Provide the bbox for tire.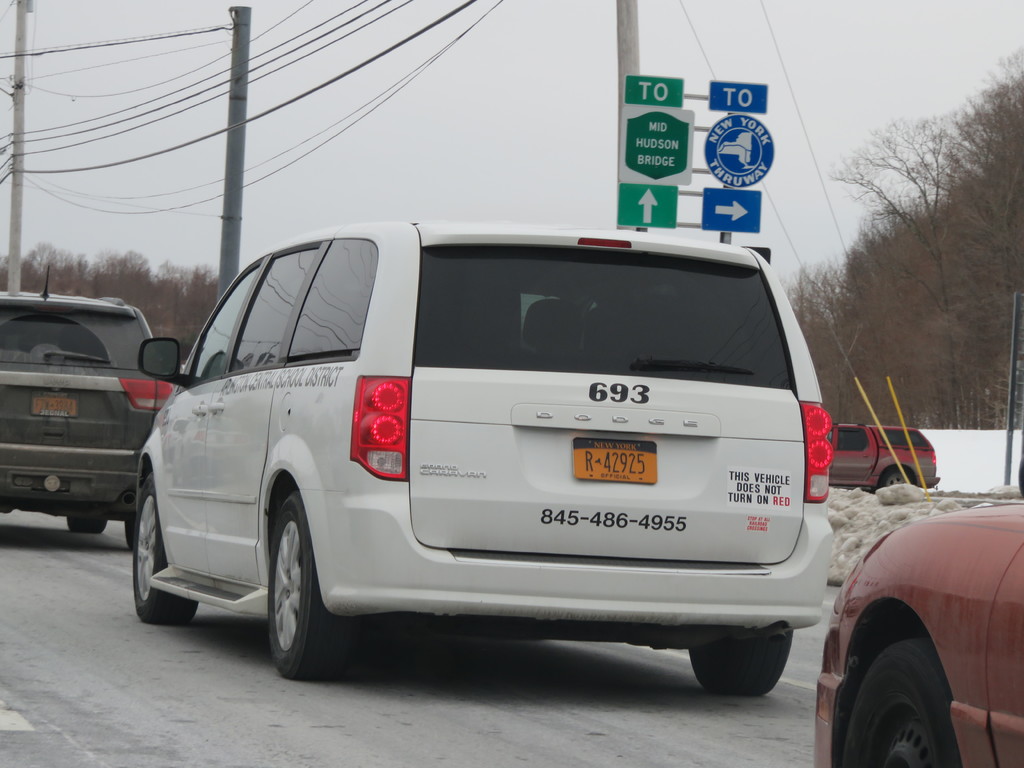
[x1=68, y1=514, x2=108, y2=532].
